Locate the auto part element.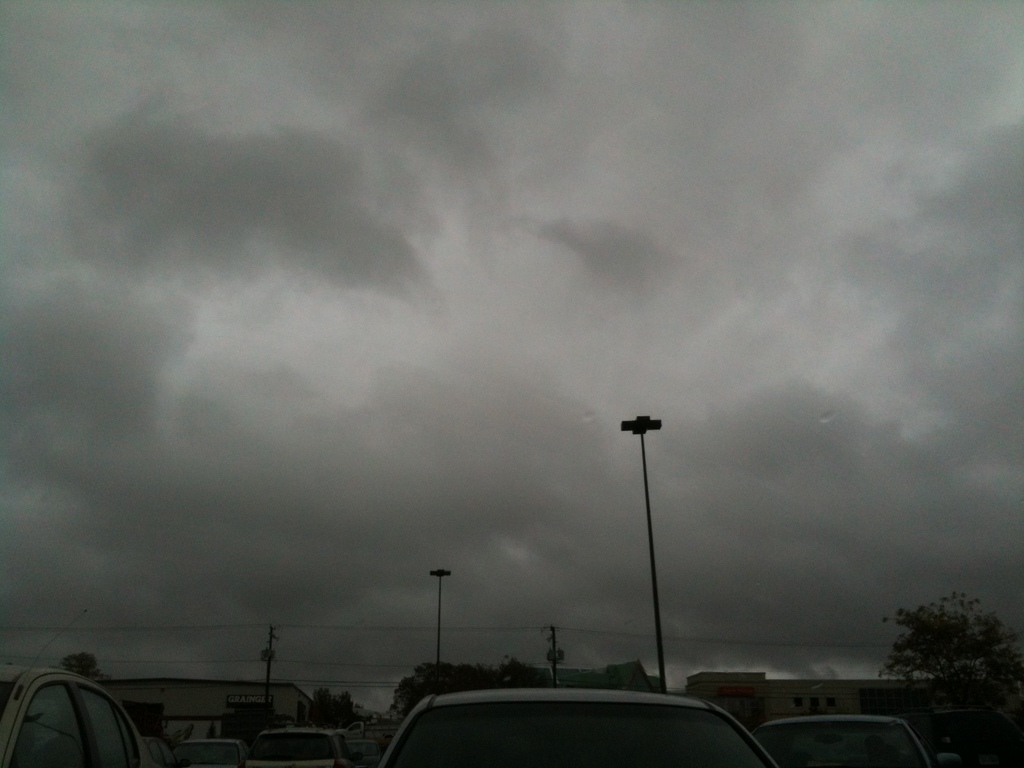
Element bbox: box=[3, 683, 90, 767].
